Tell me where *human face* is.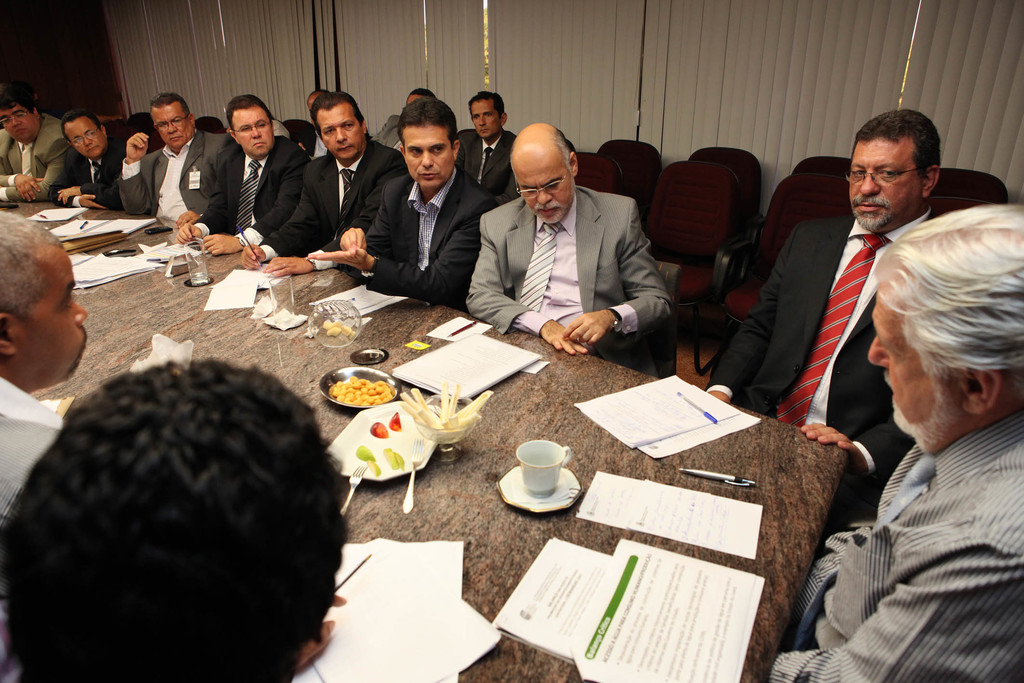
*human face* is at select_region(850, 135, 927, 235).
